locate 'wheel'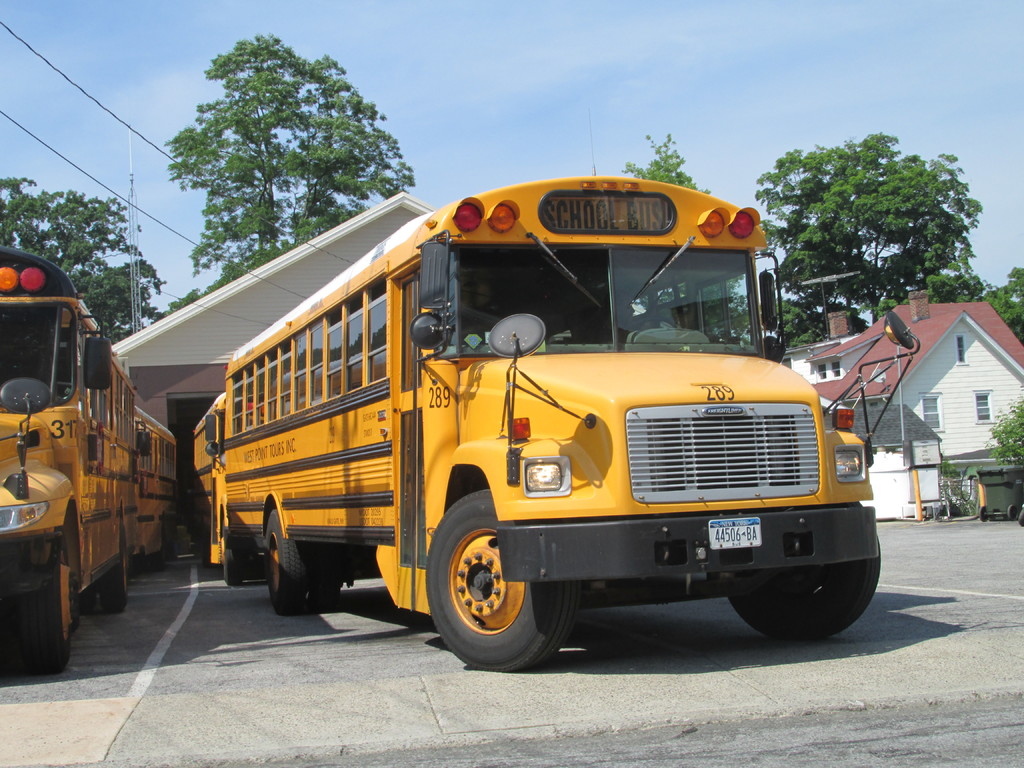
rect(308, 542, 344, 615)
